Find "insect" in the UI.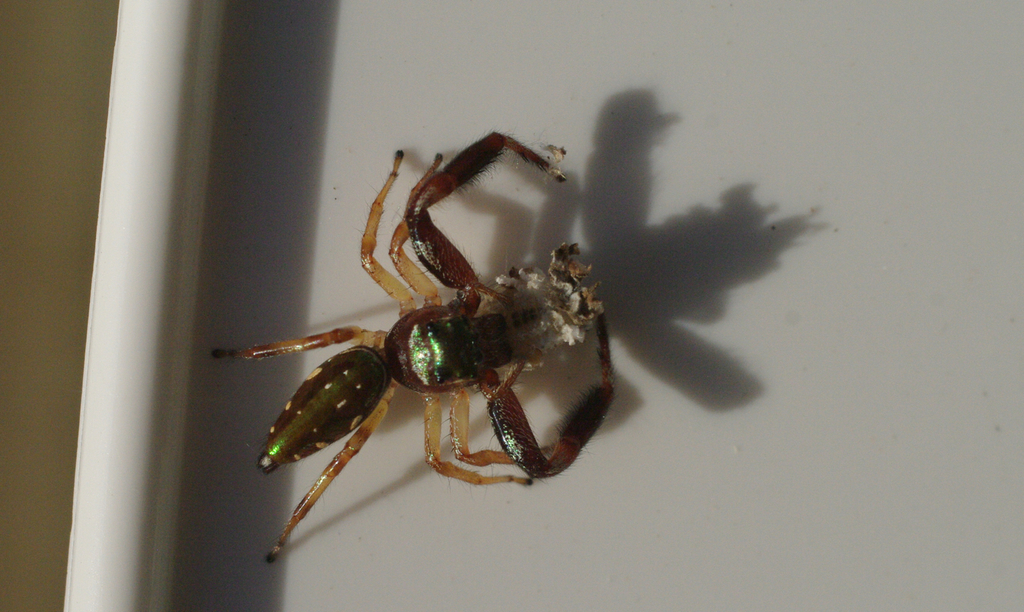
UI element at bbox=(215, 128, 621, 568).
